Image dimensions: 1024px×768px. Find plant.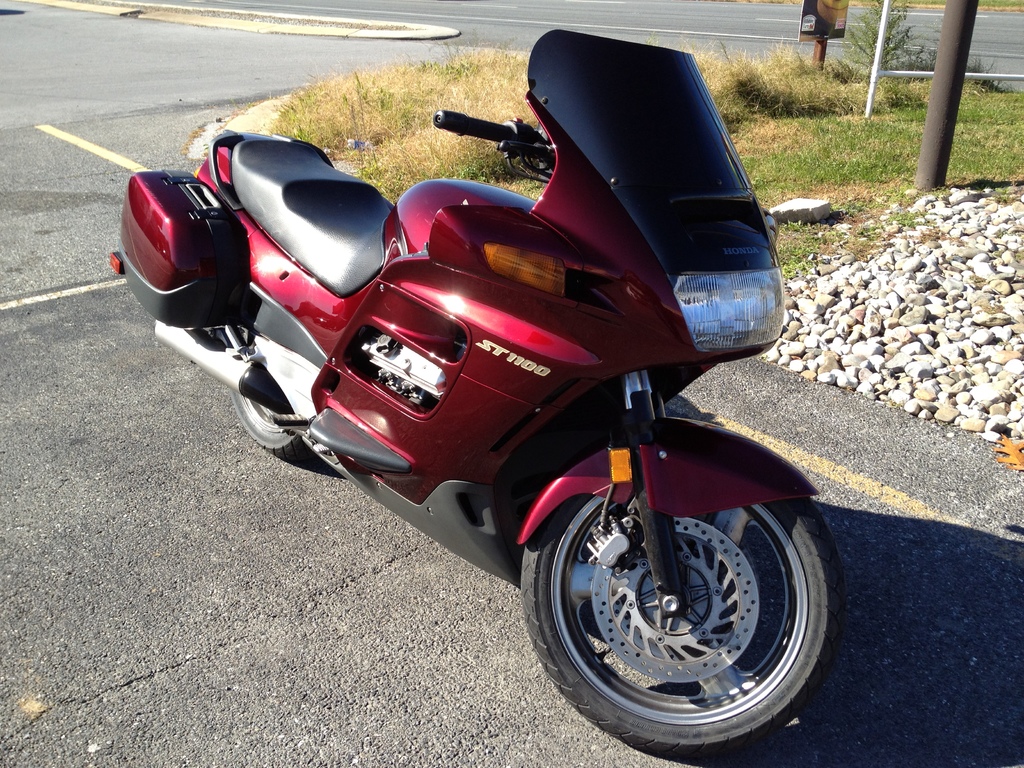
bbox=[841, 0, 938, 82].
